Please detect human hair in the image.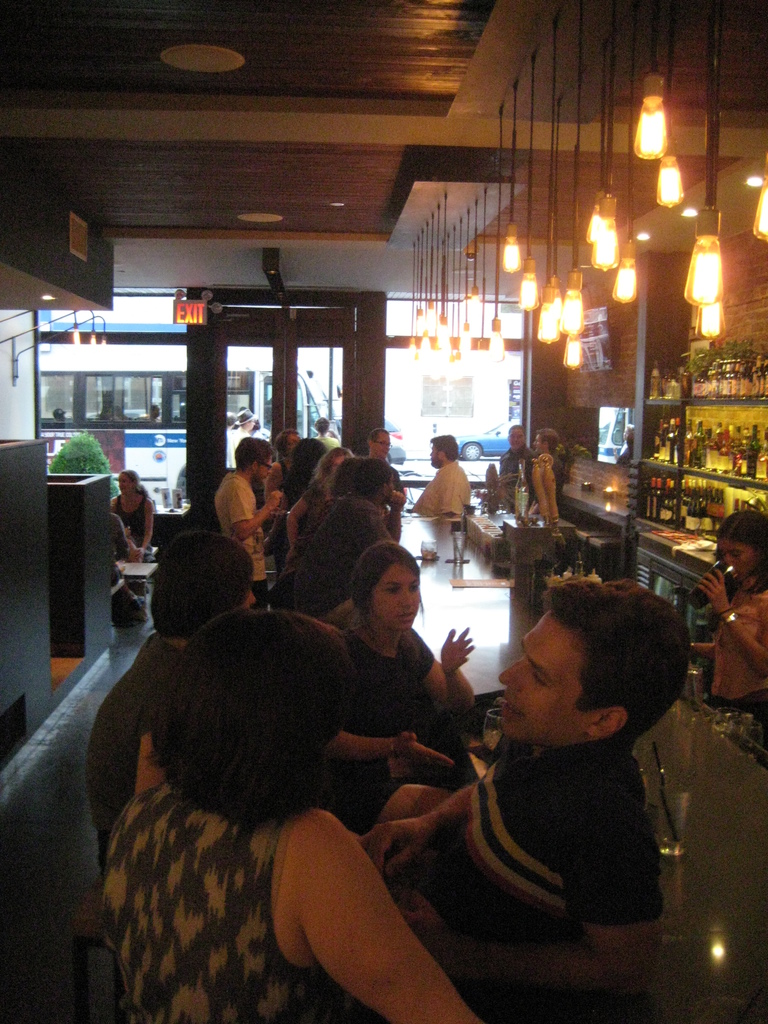
locate(150, 531, 255, 639).
